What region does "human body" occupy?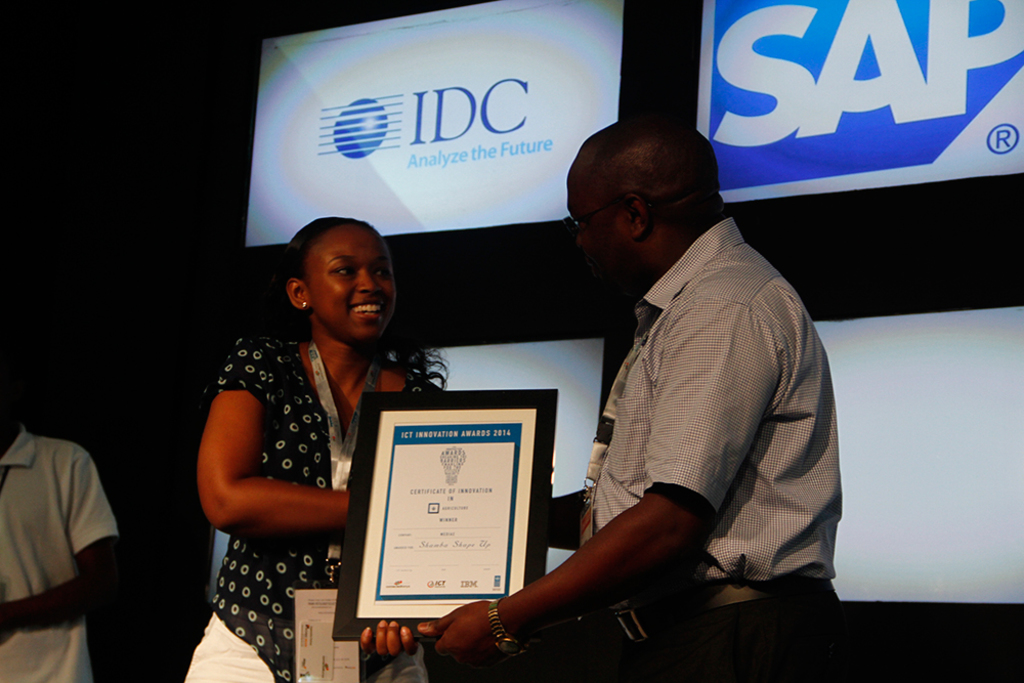
(x1=0, y1=390, x2=132, y2=682).
